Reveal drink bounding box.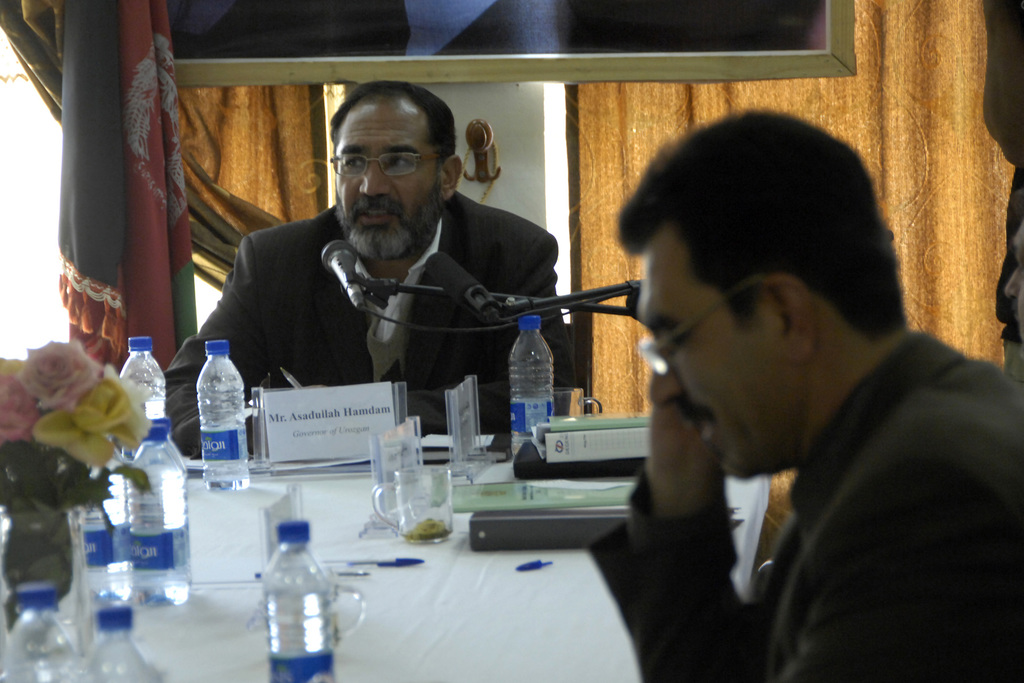
Revealed: [111, 395, 166, 519].
